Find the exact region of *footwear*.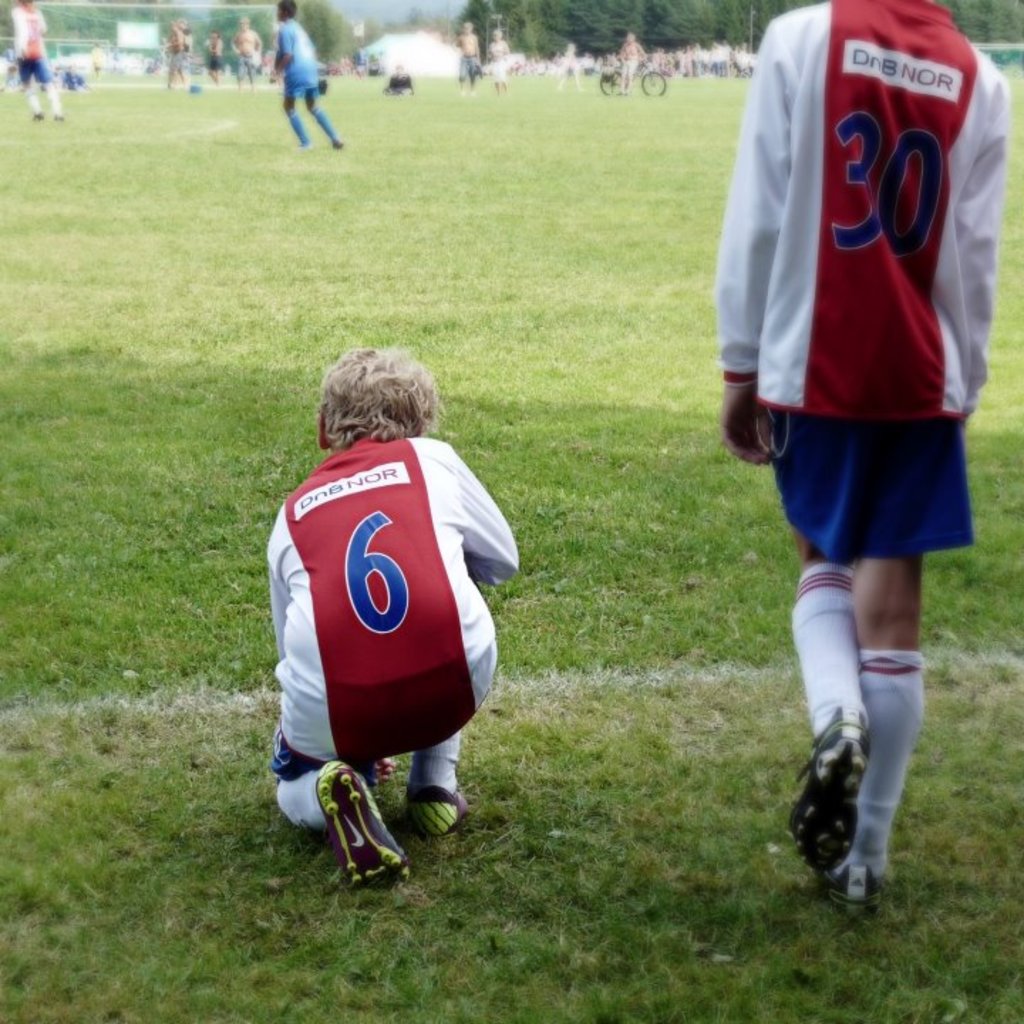
Exact region: detection(314, 757, 412, 893).
